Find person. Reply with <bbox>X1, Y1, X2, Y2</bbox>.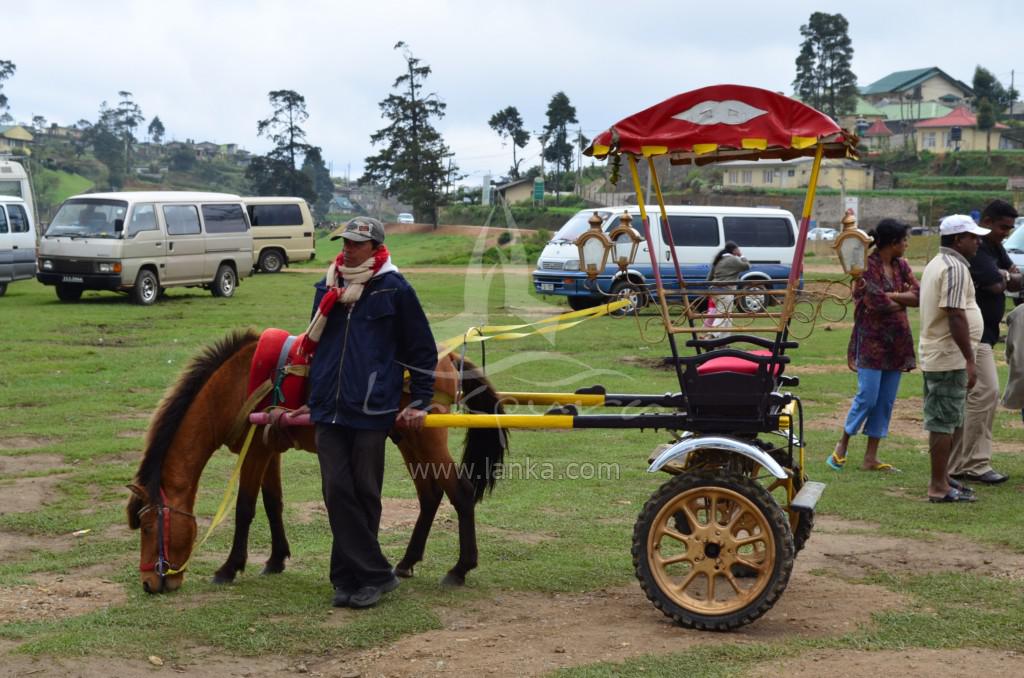
<bbox>704, 239, 751, 327</bbox>.
